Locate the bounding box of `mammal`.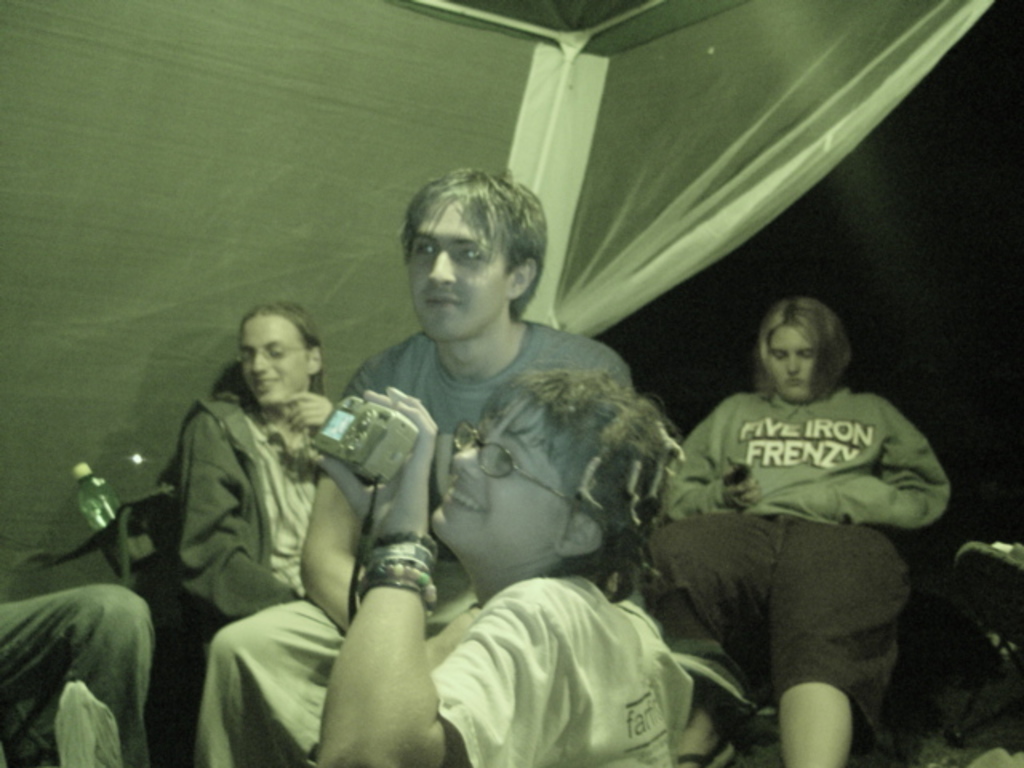
Bounding box: (x1=0, y1=576, x2=152, y2=766).
